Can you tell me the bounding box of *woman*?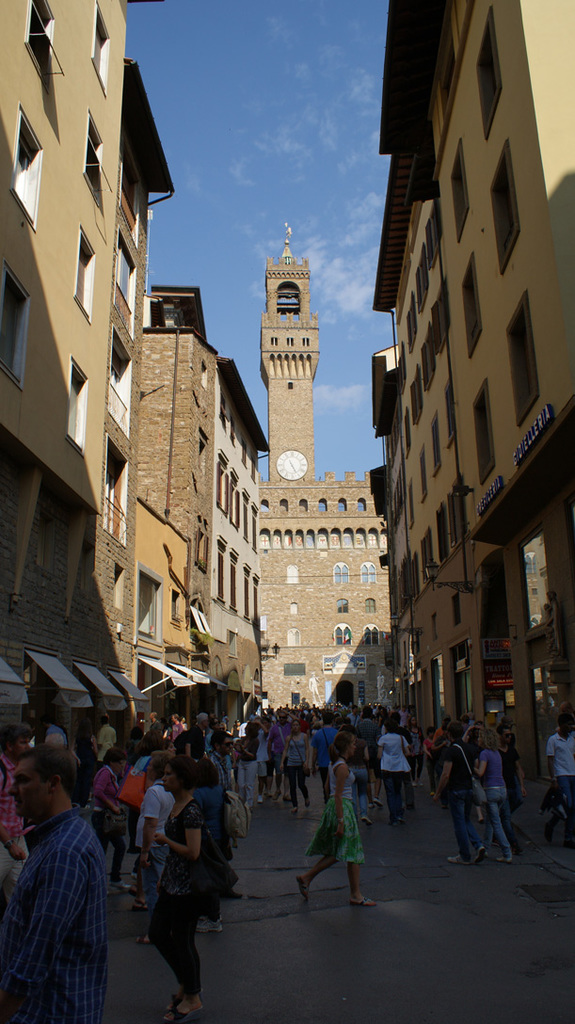
{"x1": 117, "y1": 763, "x2": 221, "y2": 1001}.
